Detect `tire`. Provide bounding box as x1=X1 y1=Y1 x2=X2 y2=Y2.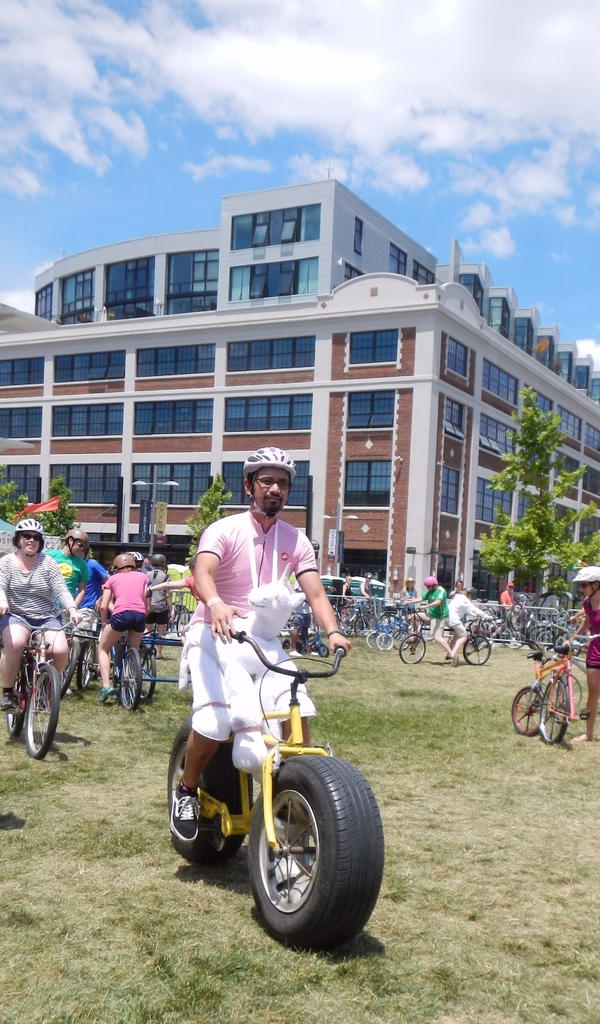
x1=542 y1=673 x2=571 y2=743.
